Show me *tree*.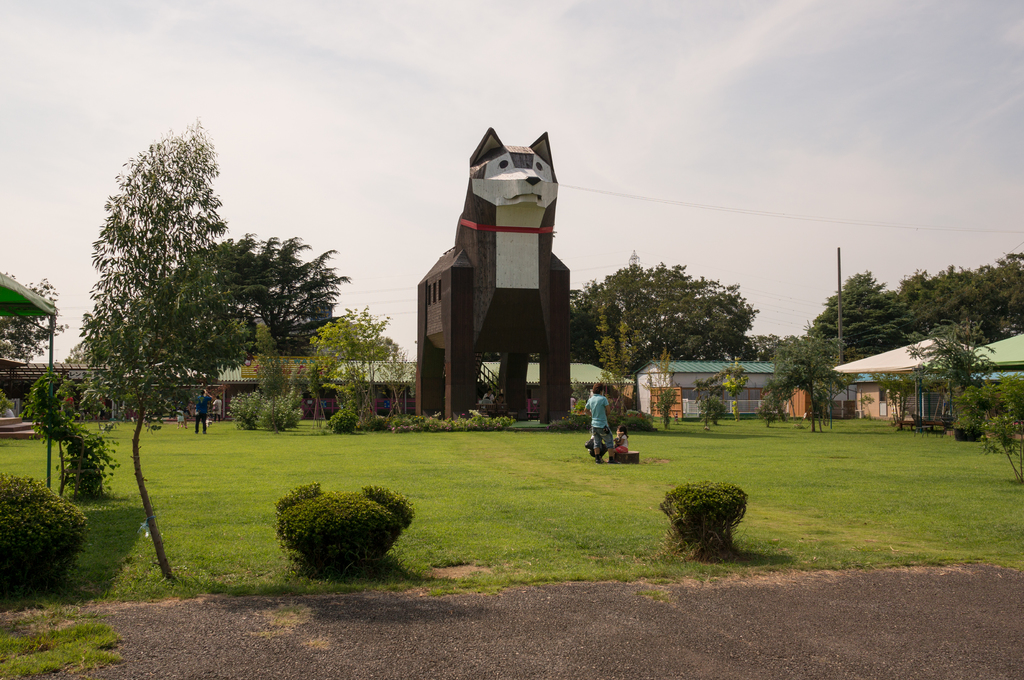
*tree* is here: [left=808, top=267, right=915, bottom=422].
